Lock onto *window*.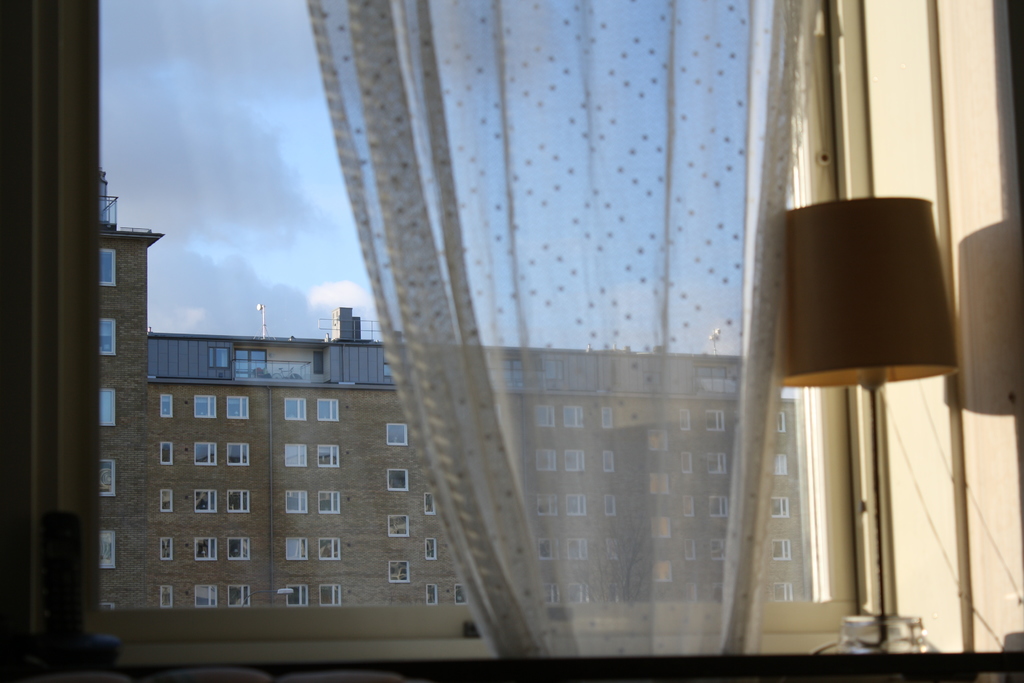
Locked: Rect(645, 472, 671, 492).
